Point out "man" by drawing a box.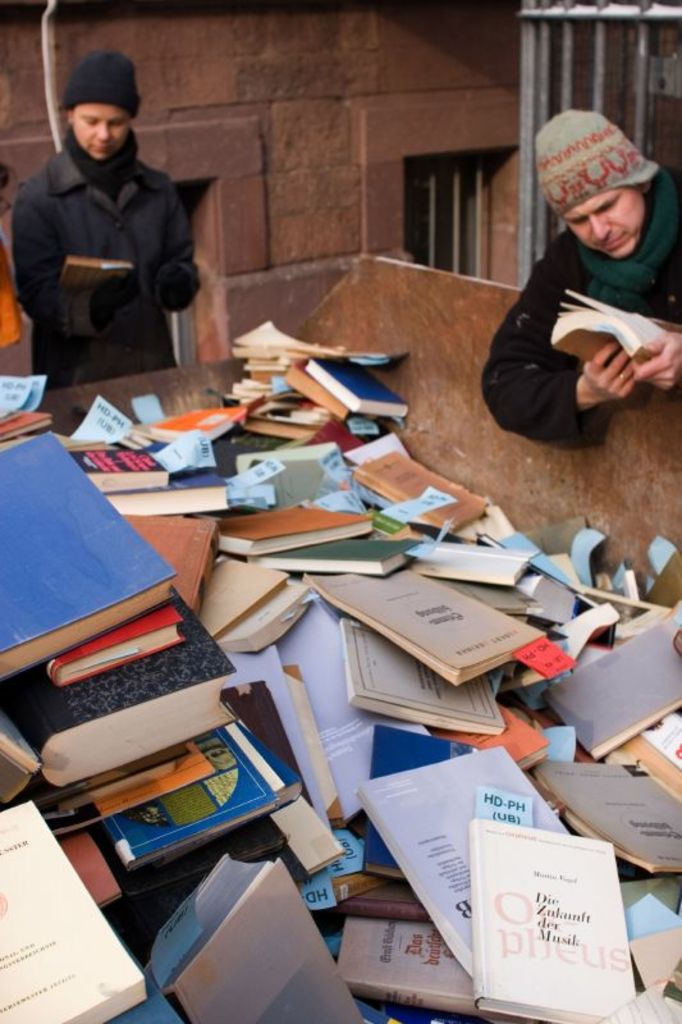
[x1=0, y1=228, x2=24, y2=351].
